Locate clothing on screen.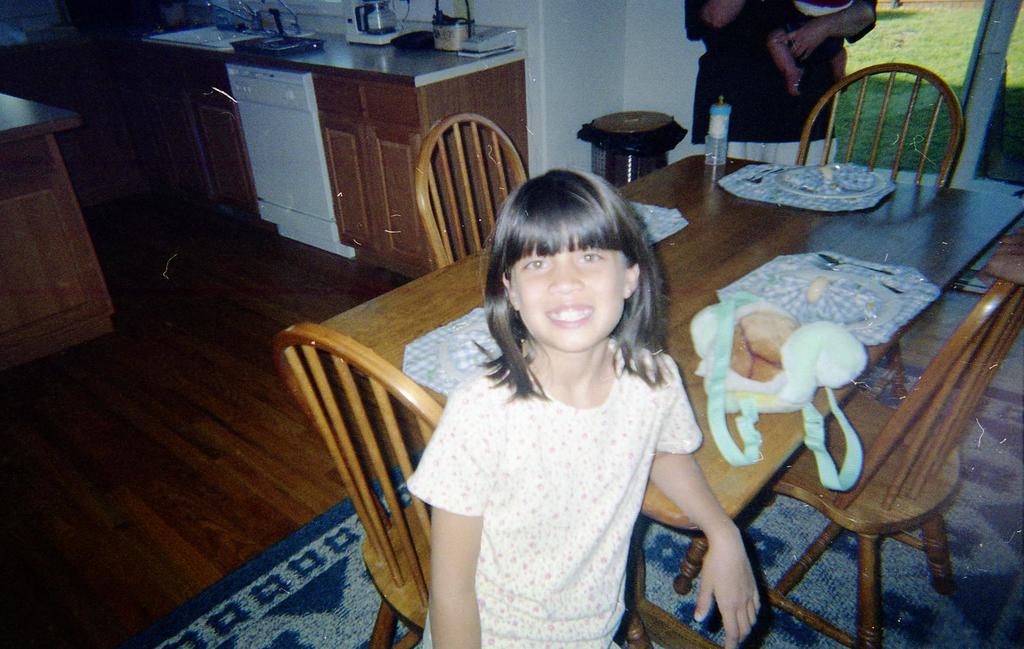
On screen at (780,0,855,56).
